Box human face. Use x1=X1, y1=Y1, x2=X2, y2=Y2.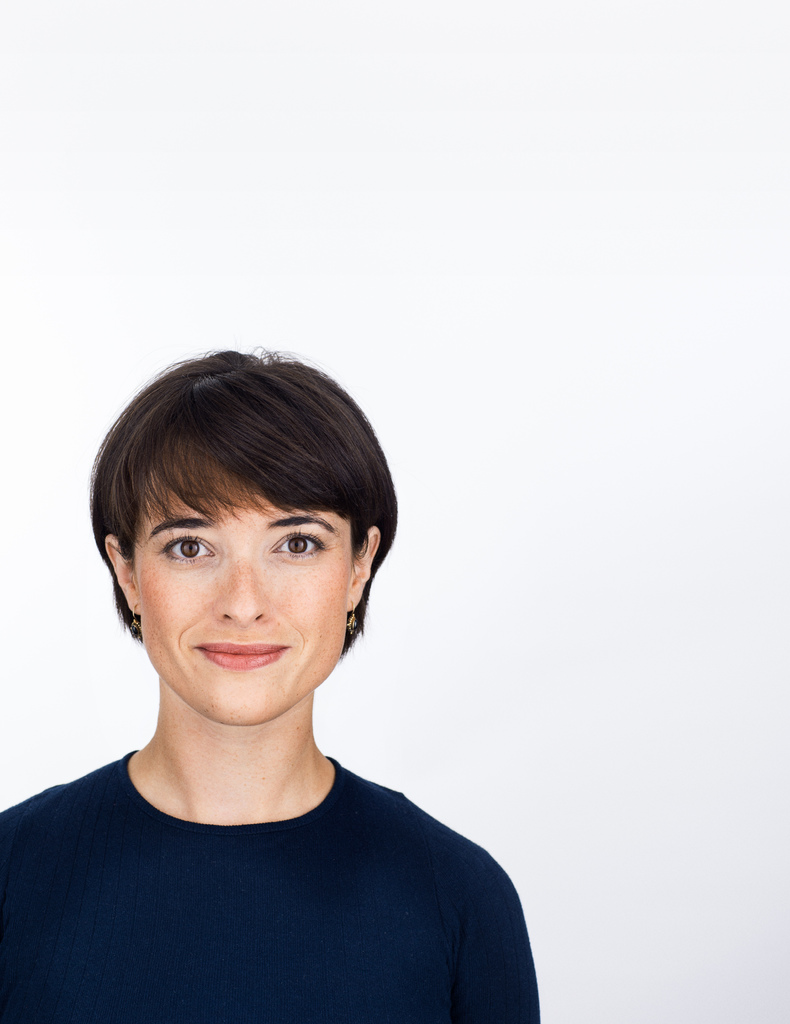
x1=134, y1=488, x2=357, y2=732.
